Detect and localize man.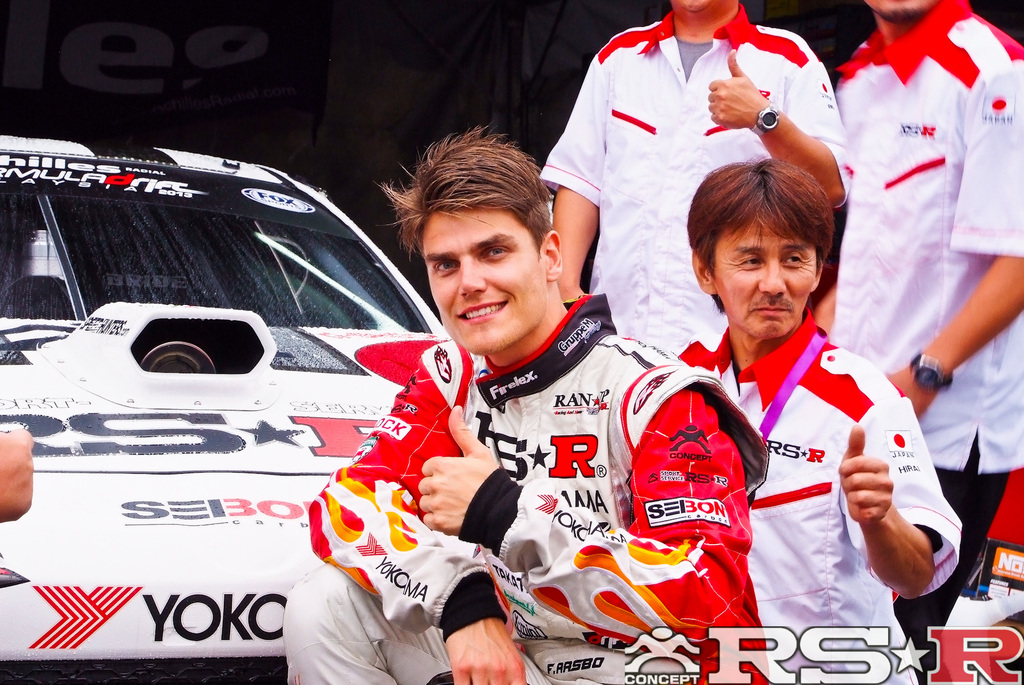
Localized at bbox=[833, 1, 1023, 565].
